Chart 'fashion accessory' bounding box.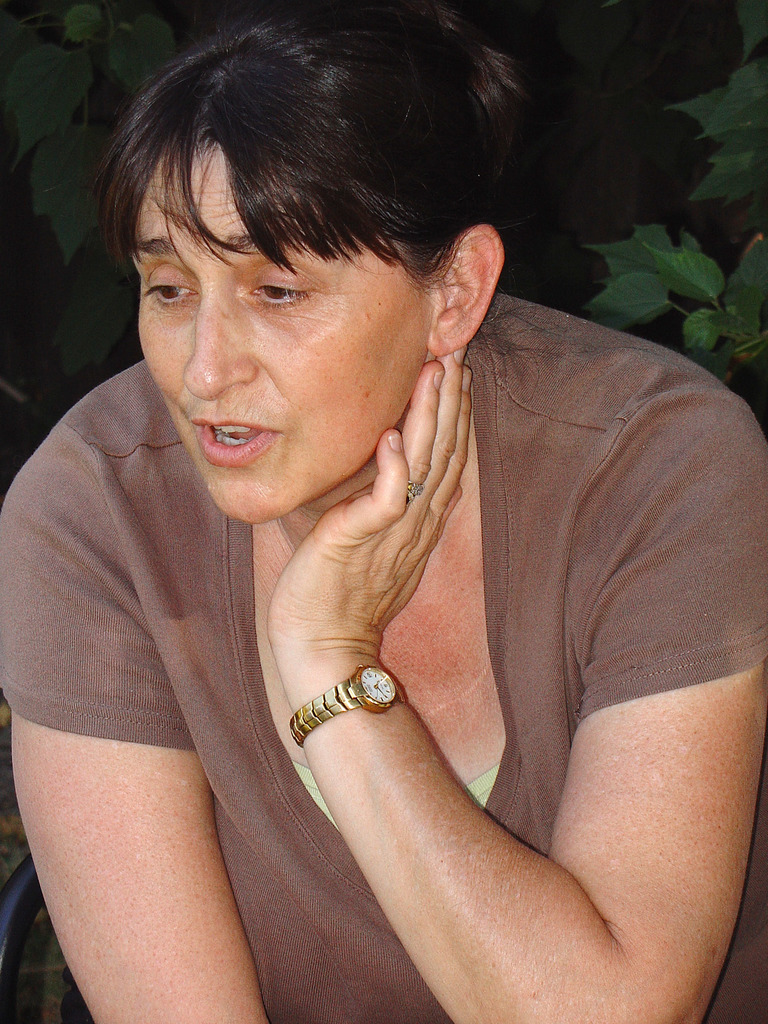
Charted: [left=285, top=664, right=408, bottom=751].
